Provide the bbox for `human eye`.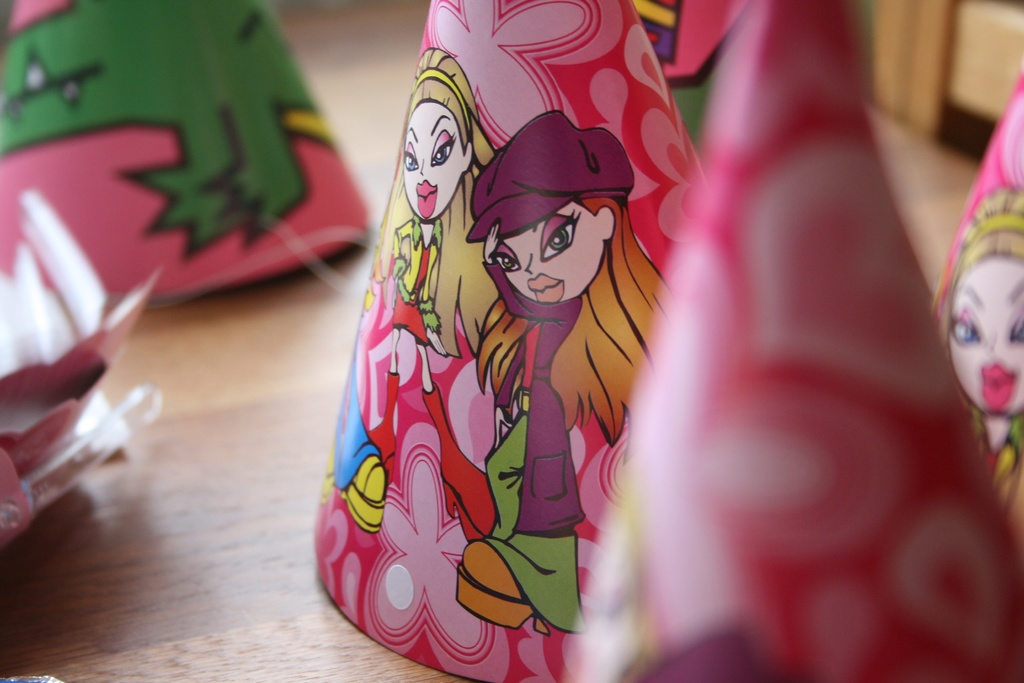
BBox(484, 251, 518, 273).
